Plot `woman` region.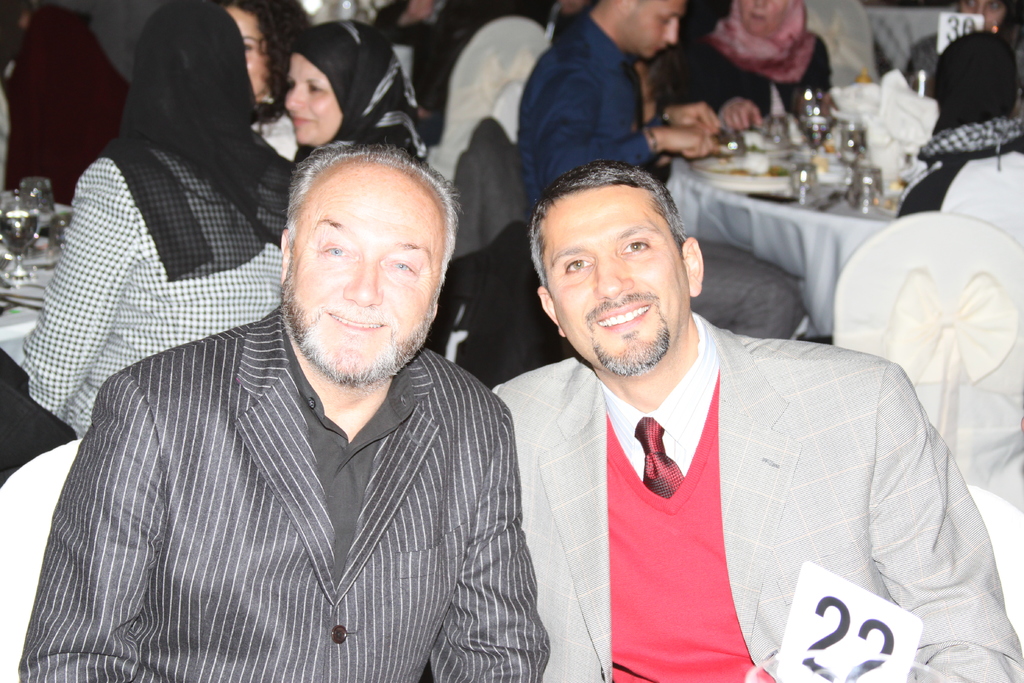
Plotted at pyautogui.locateOnScreen(280, 24, 436, 164).
